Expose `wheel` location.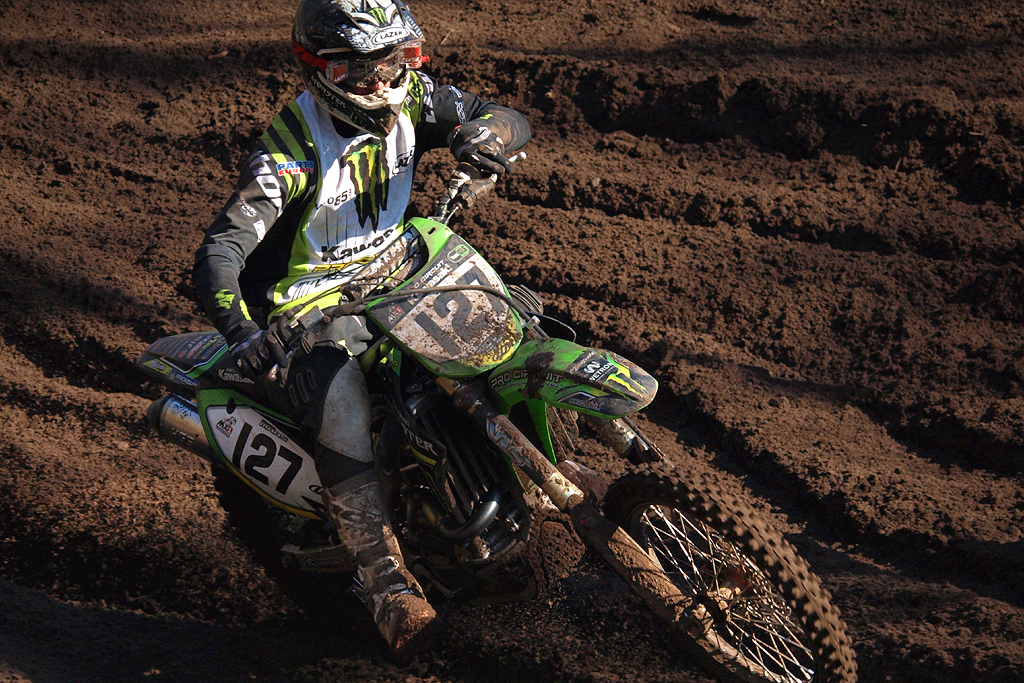
Exposed at {"left": 617, "top": 498, "right": 846, "bottom": 663}.
